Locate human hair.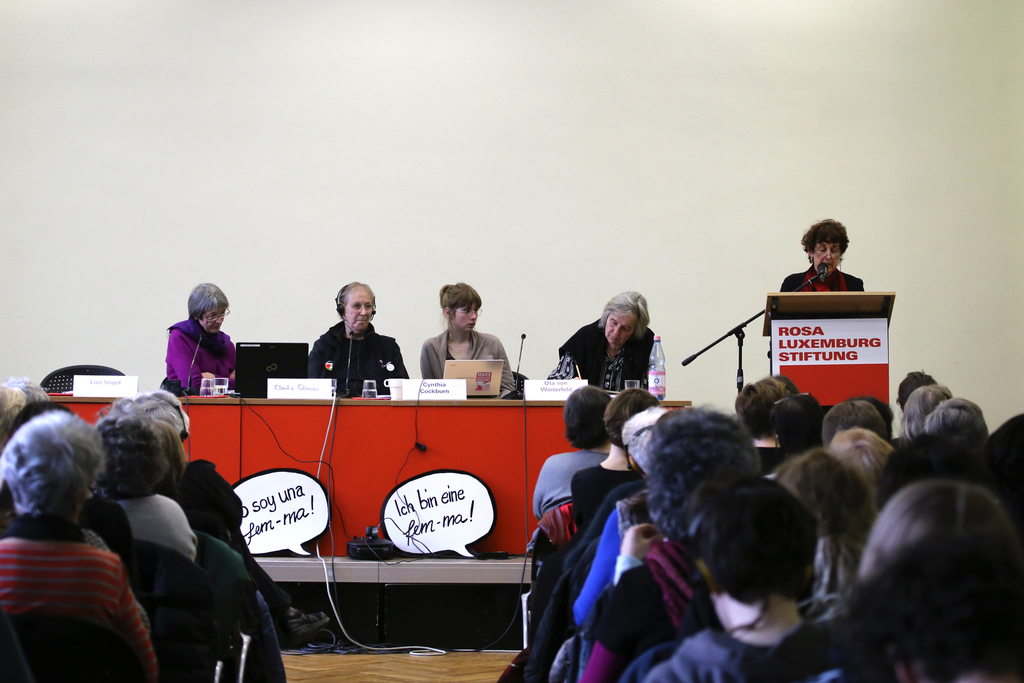
Bounding box: 800 220 849 261.
